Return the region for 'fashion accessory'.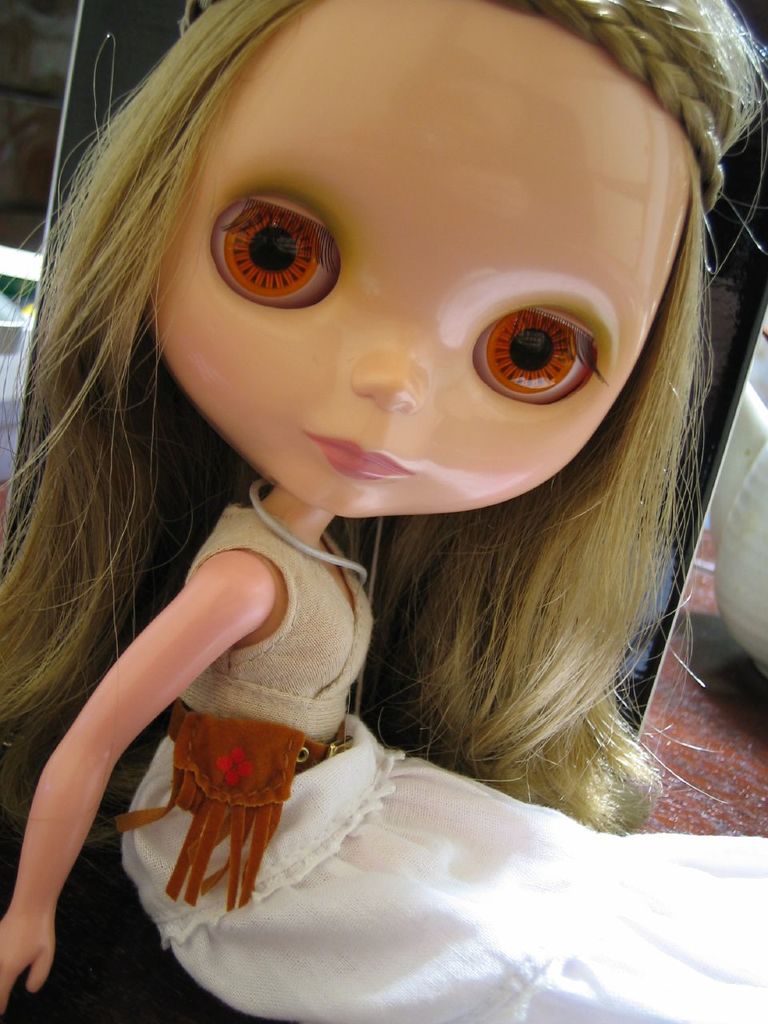
256:474:378:579.
